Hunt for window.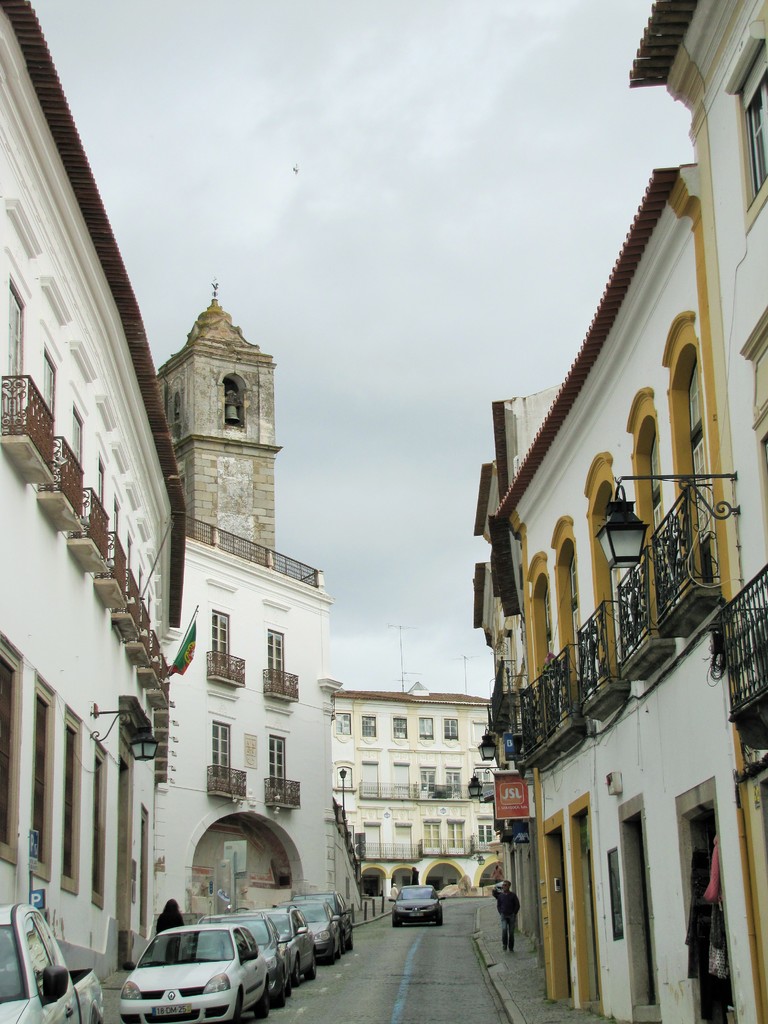
Hunted down at left=166, top=392, right=182, bottom=440.
